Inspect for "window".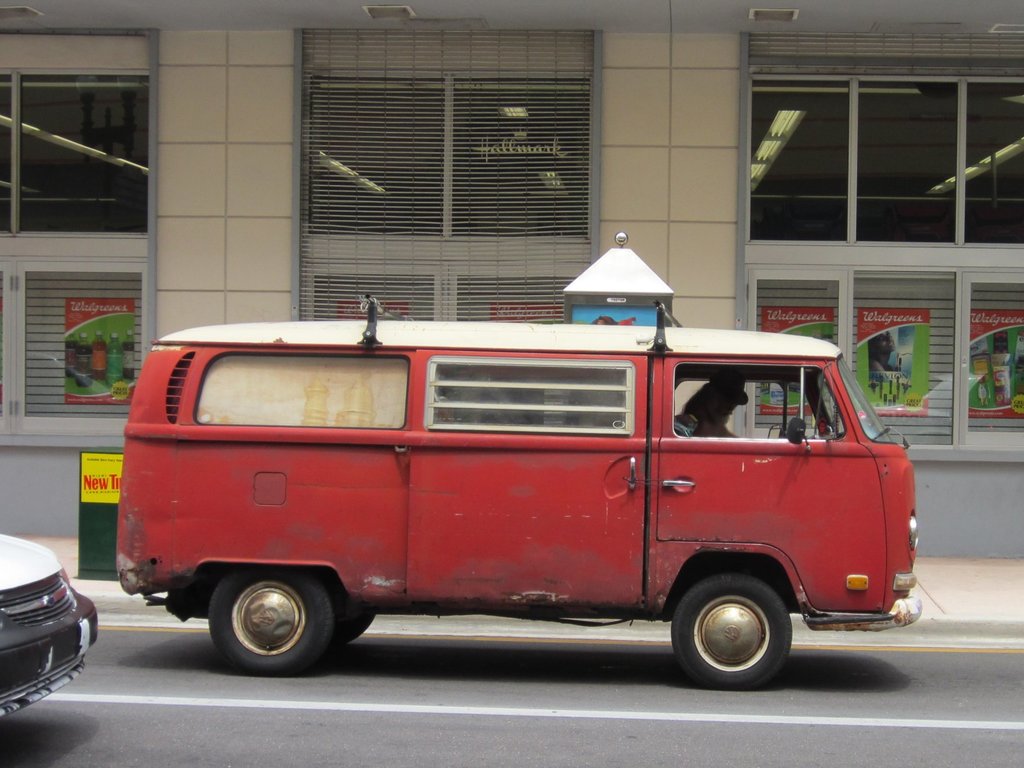
Inspection: pyautogui.locateOnScreen(292, 29, 600, 320).
